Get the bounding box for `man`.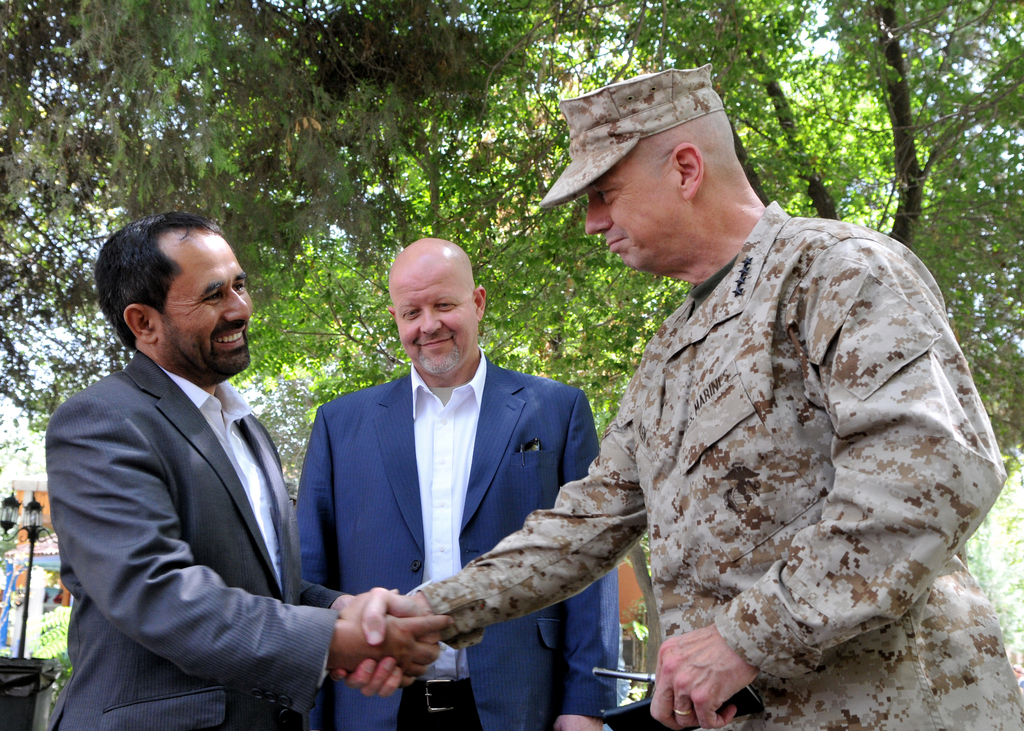
(x1=289, y1=237, x2=625, y2=730).
